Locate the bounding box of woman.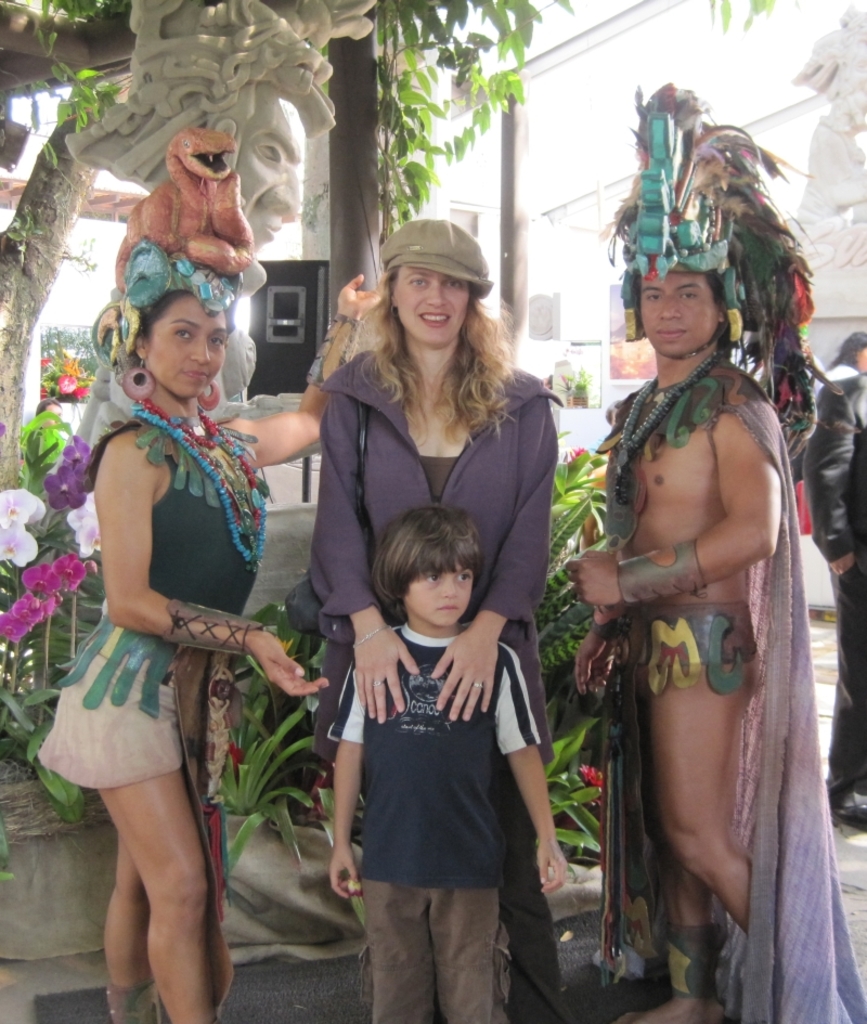
Bounding box: <region>39, 236, 303, 1023</region>.
